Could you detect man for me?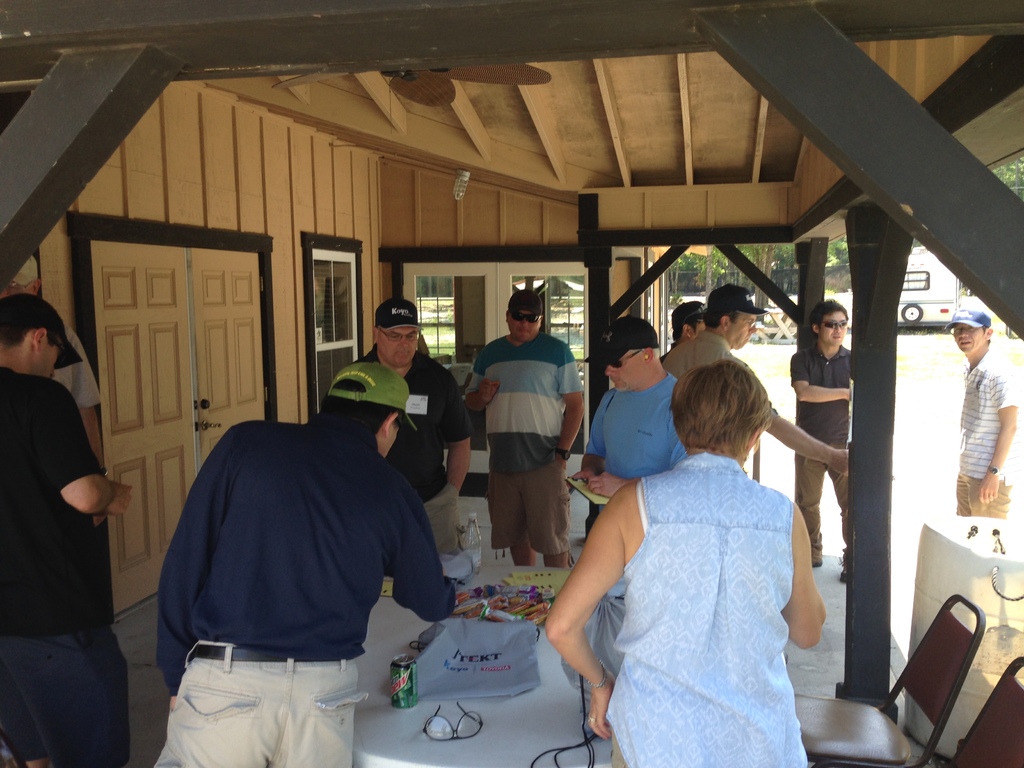
Detection result: {"x1": 465, "y1": 294, "x2": 578, "y2": 580}.
